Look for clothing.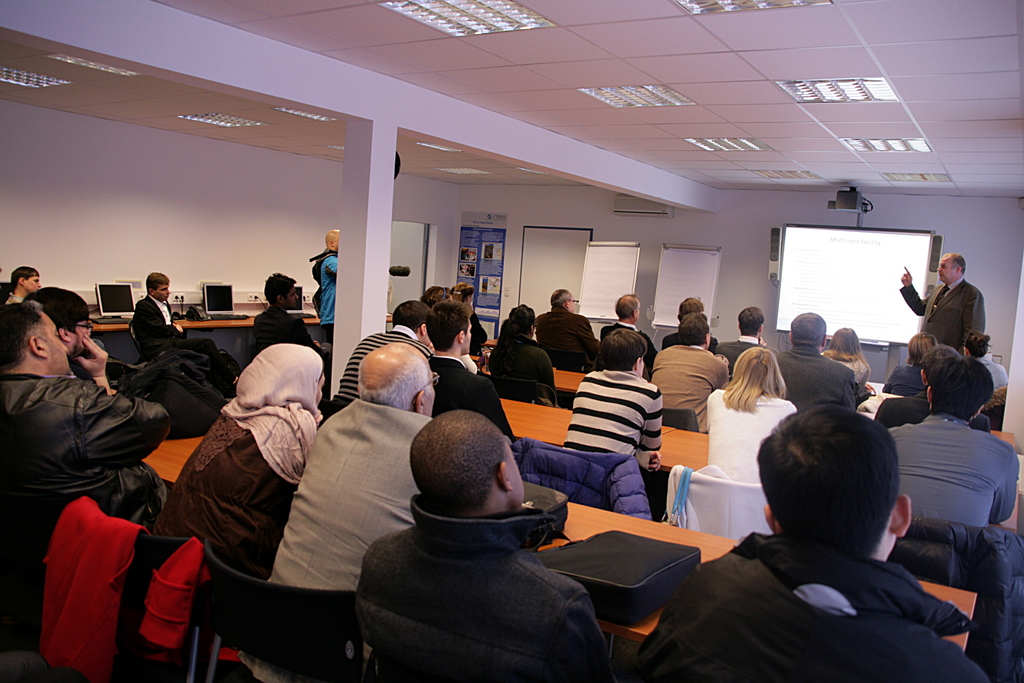
Found: bbox(0, 373, 173, 682).
